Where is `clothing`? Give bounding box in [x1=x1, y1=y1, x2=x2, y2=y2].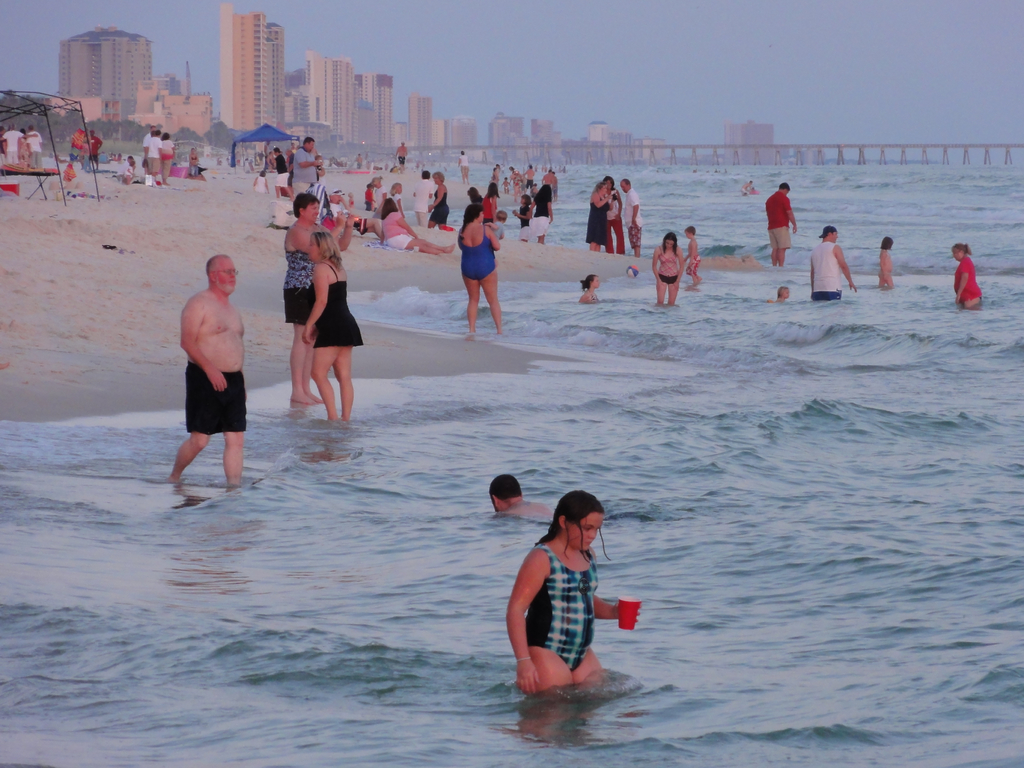
[x1=31, y1=132, x2=39, y2=165].
